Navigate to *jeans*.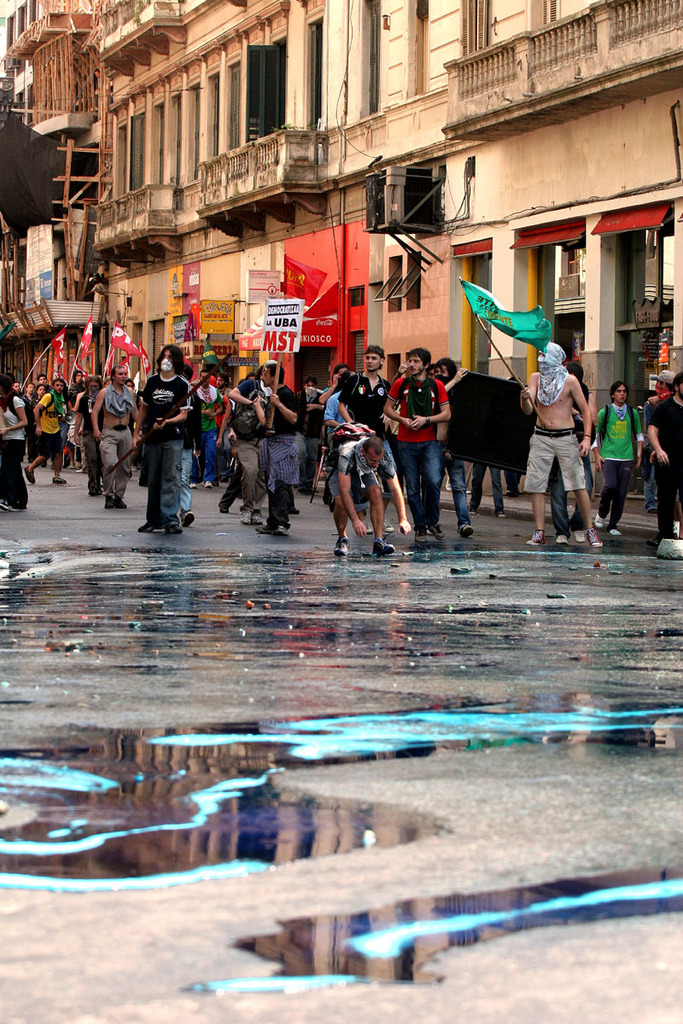
Navigation target: rect(143, 441, 184, 519).
